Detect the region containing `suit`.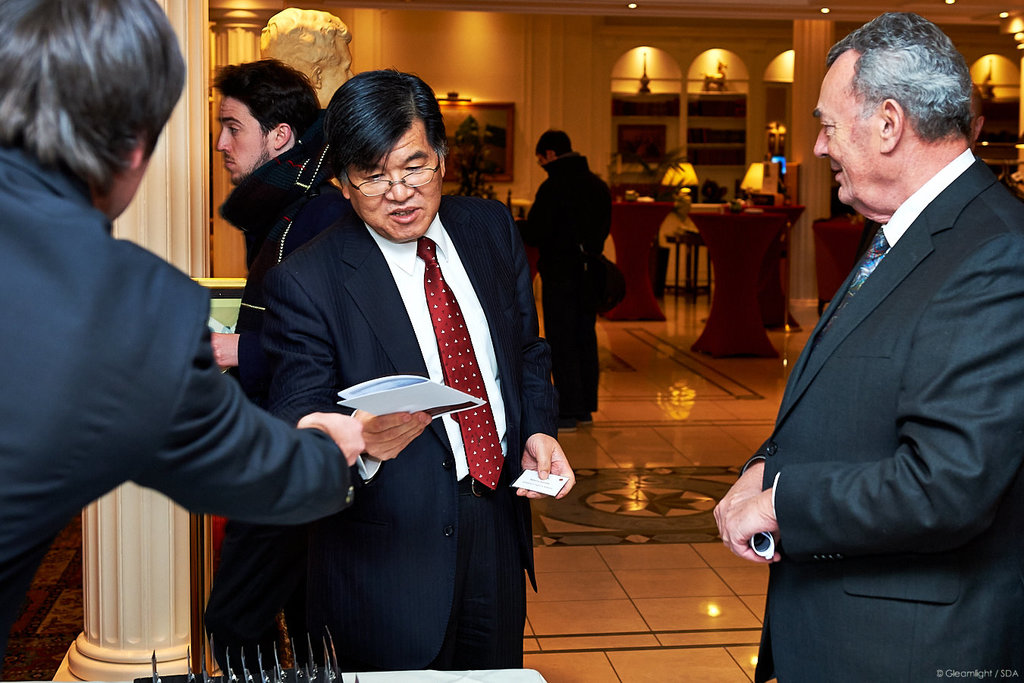
Rect(0, 146, 352, 674).
